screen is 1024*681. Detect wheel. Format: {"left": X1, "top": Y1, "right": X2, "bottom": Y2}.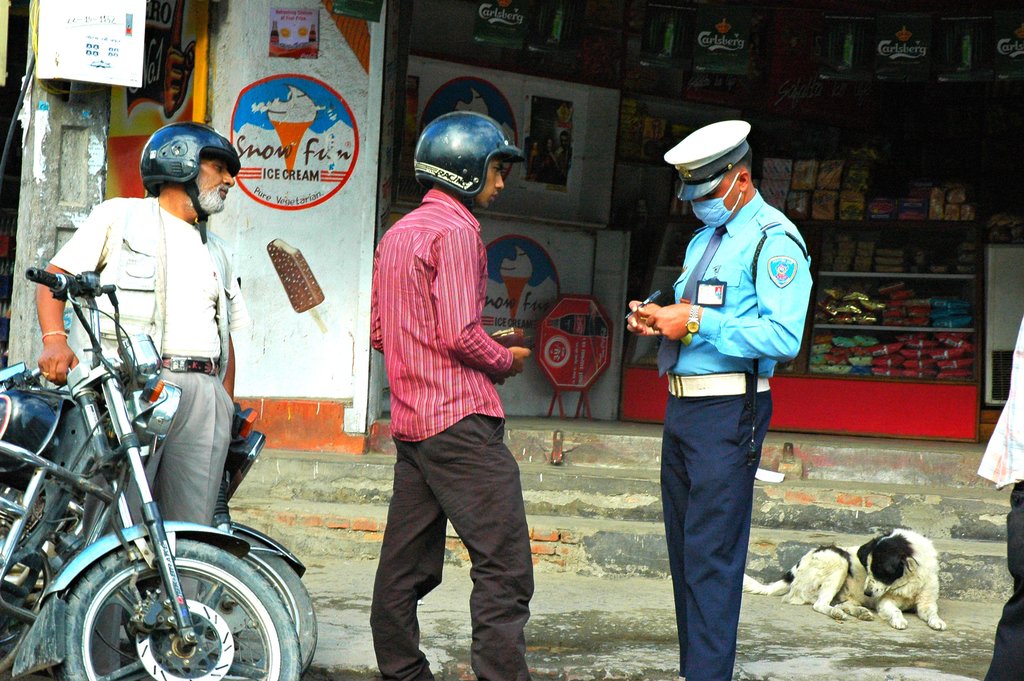
{"left": 237, "top": 532, "right": 320, "bottom": 678}.
